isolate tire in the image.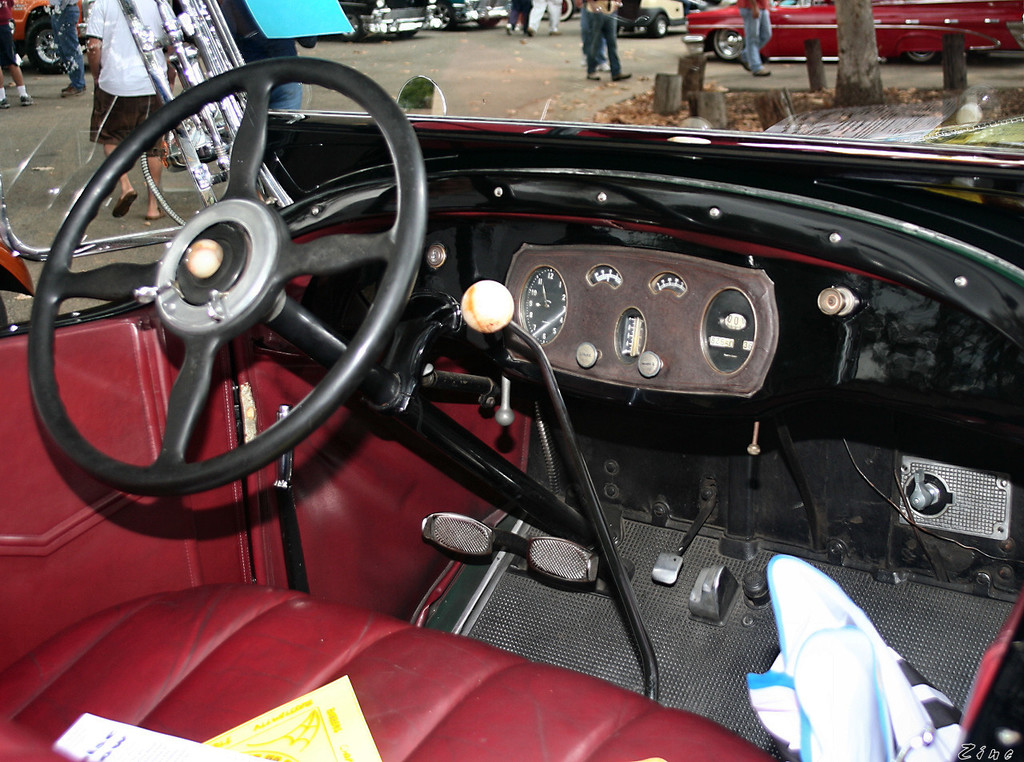
Isolated region: BBox(25, 17, 66, 71).
